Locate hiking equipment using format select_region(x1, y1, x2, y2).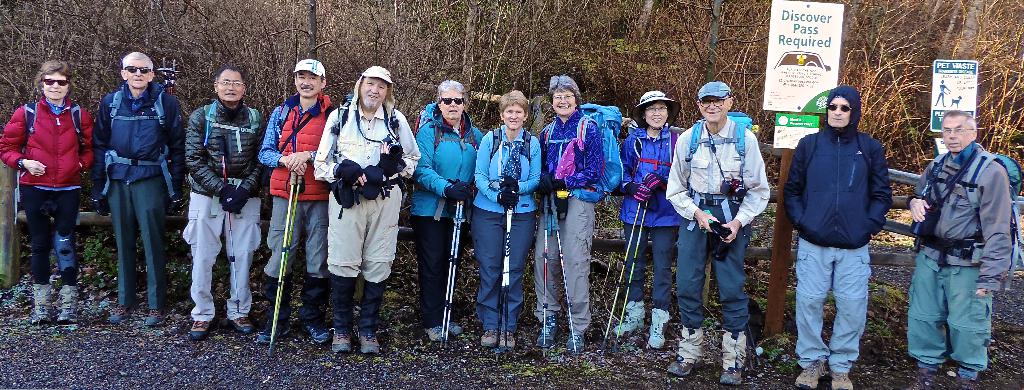
select_region(216, 137, 237, 318).
